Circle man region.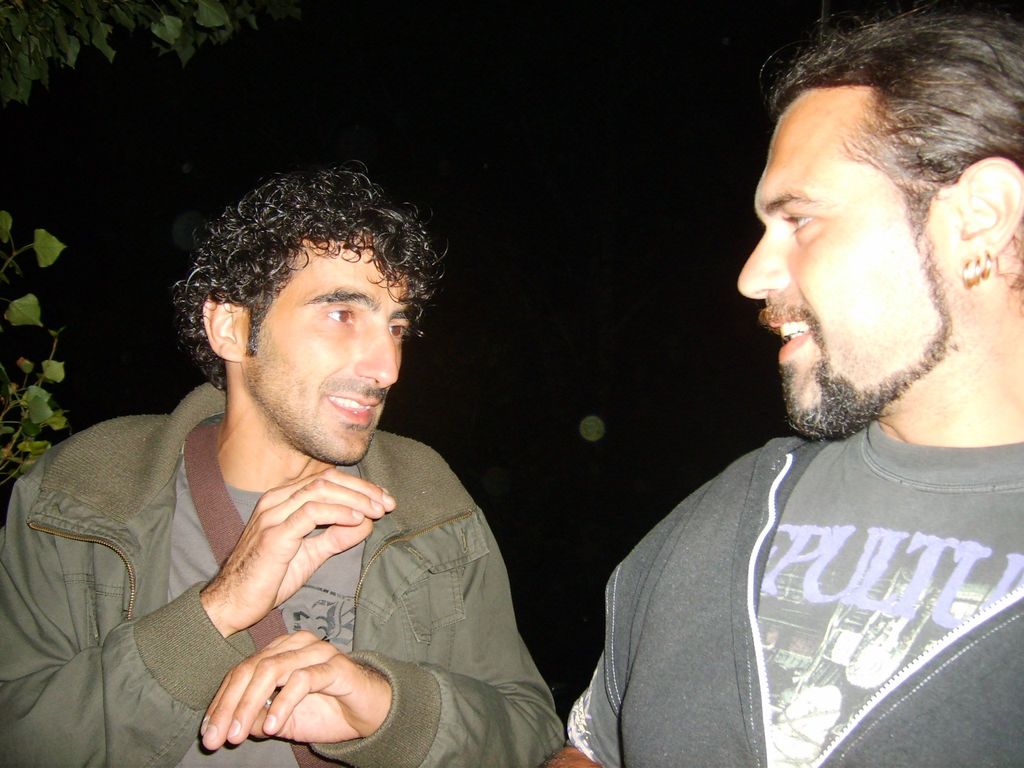
Region: (x1=32, y1=156, x2=573, y2=762).
